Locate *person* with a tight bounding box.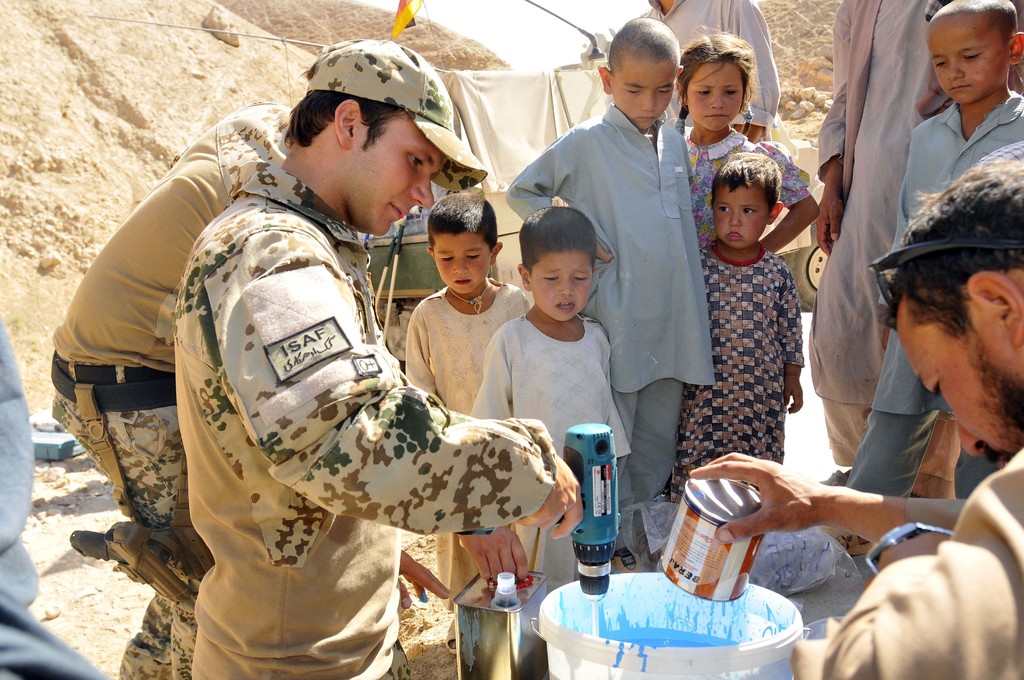
467/205/635/597.
